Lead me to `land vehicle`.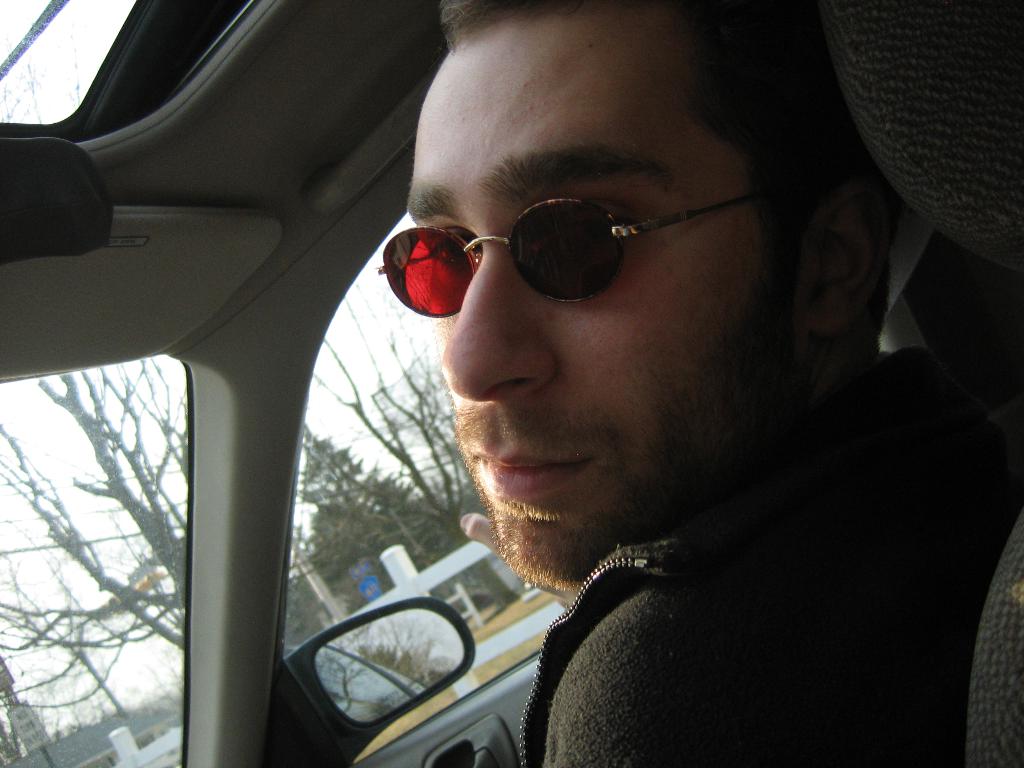
Lead to (24, 24, 957, 753).
